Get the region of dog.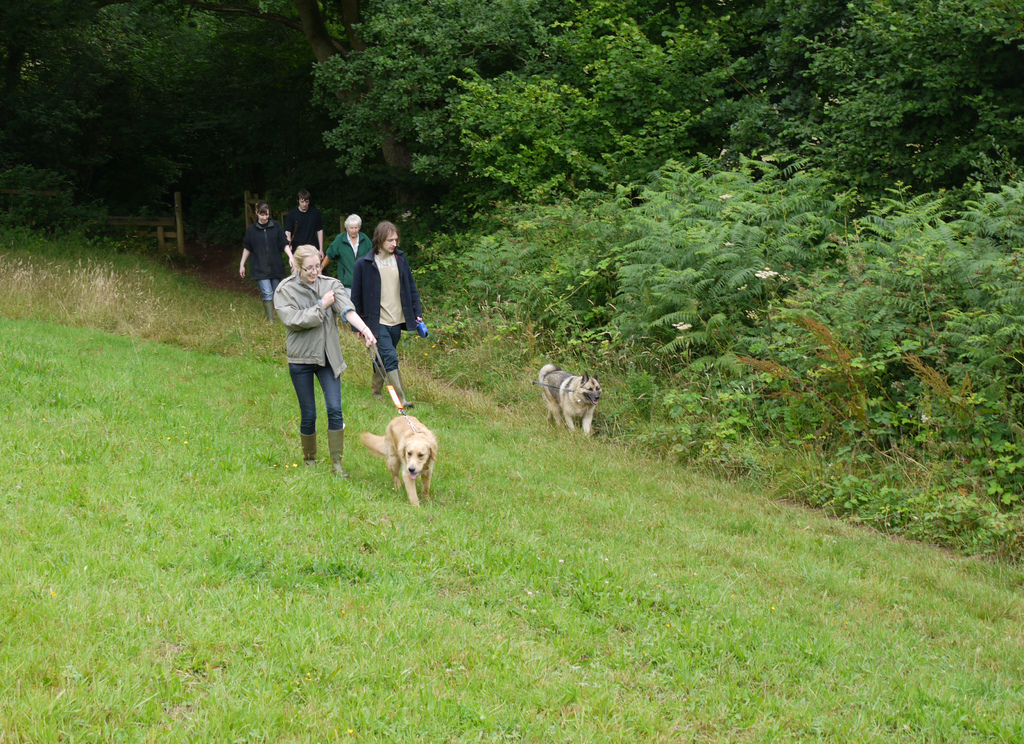
bbox(533, 361, 604, 430).
